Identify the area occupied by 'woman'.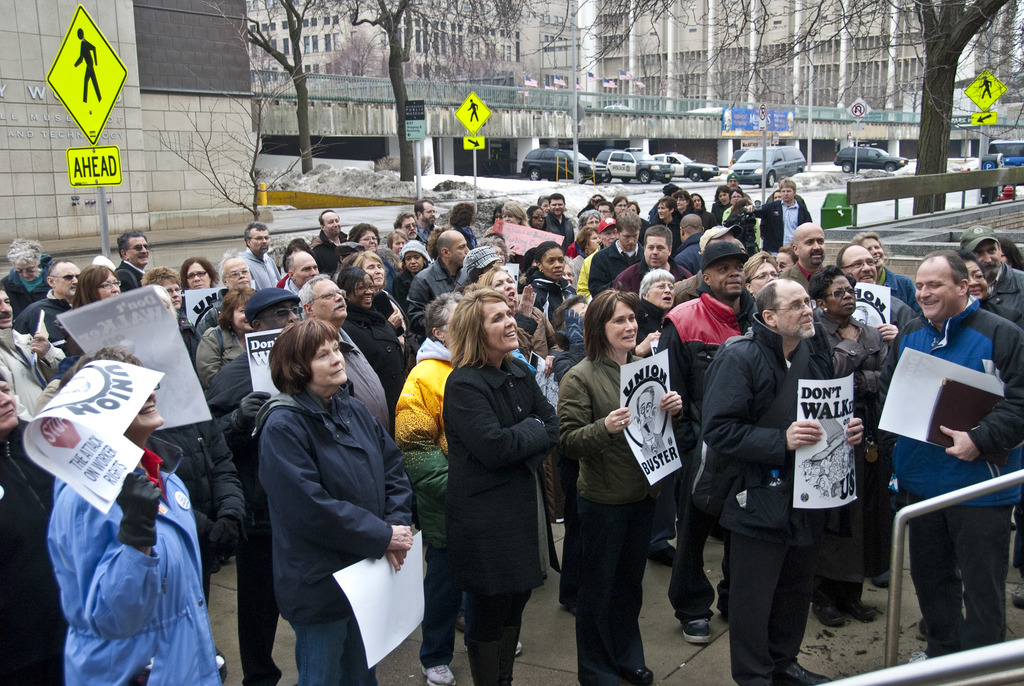
Area: [501,199,534,229].
